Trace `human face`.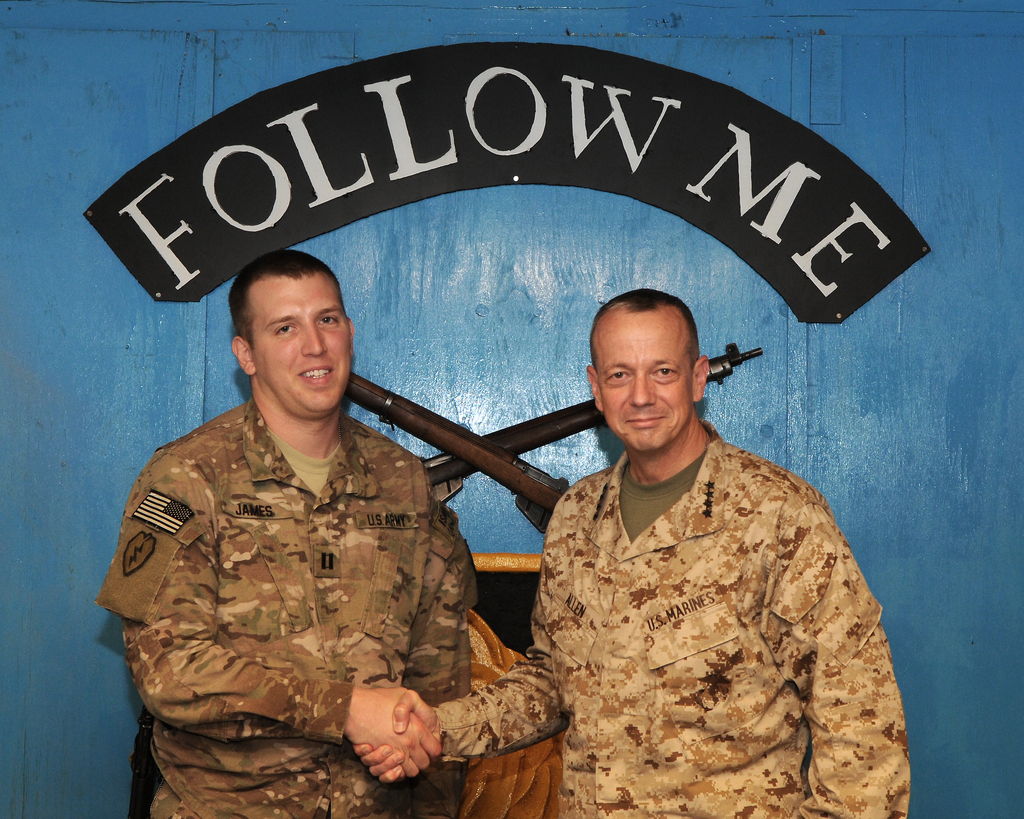
Traced to 252/278/348/417.
